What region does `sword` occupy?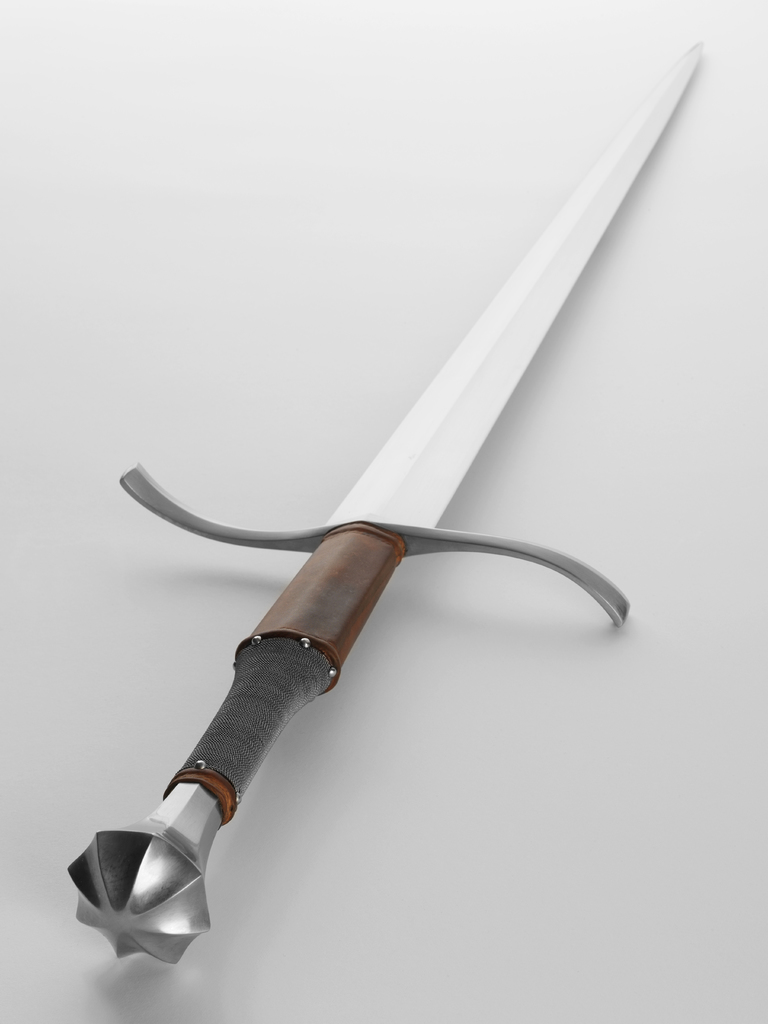
bbox(66, 39, 705, 963).
